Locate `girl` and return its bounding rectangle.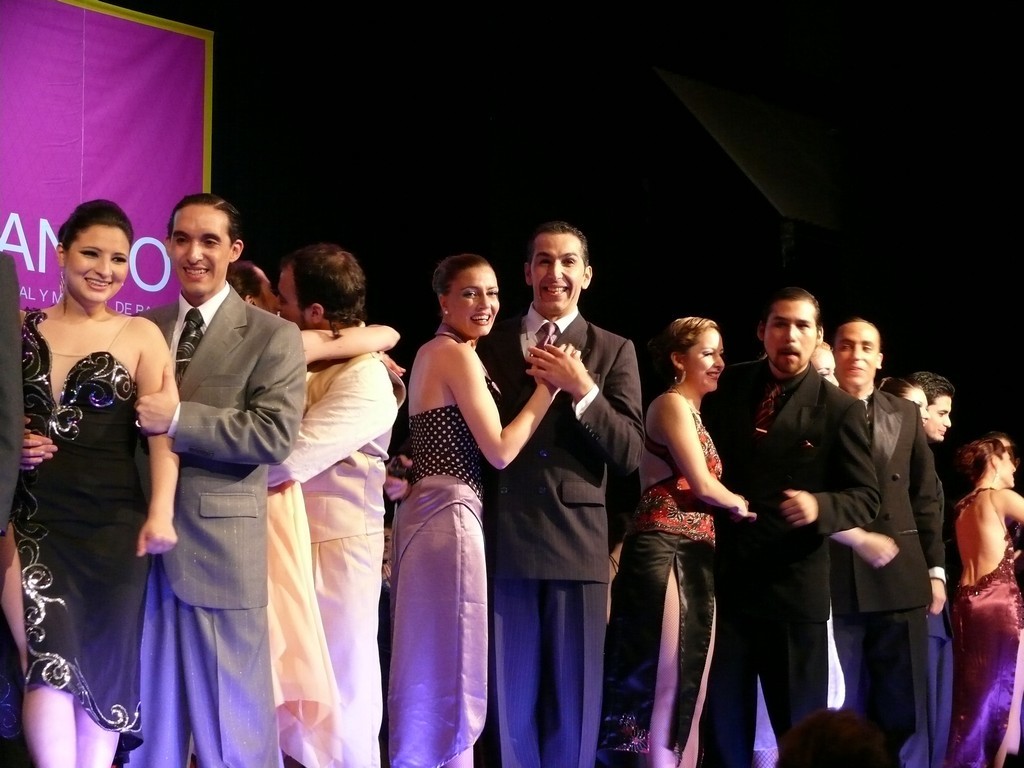
(left=939, top=437, right=1023, bottom=767).
